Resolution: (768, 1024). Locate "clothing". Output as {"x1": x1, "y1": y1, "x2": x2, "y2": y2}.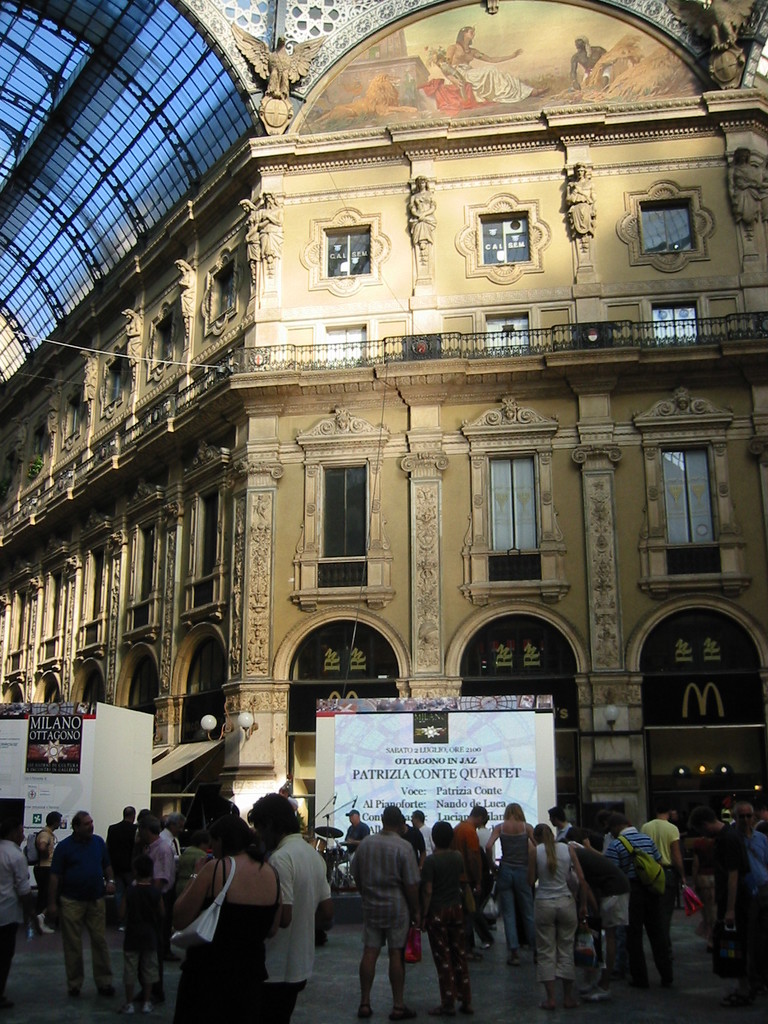
{"x1": 144, "y1": 840, "x2": 172, "y2": 945}.
